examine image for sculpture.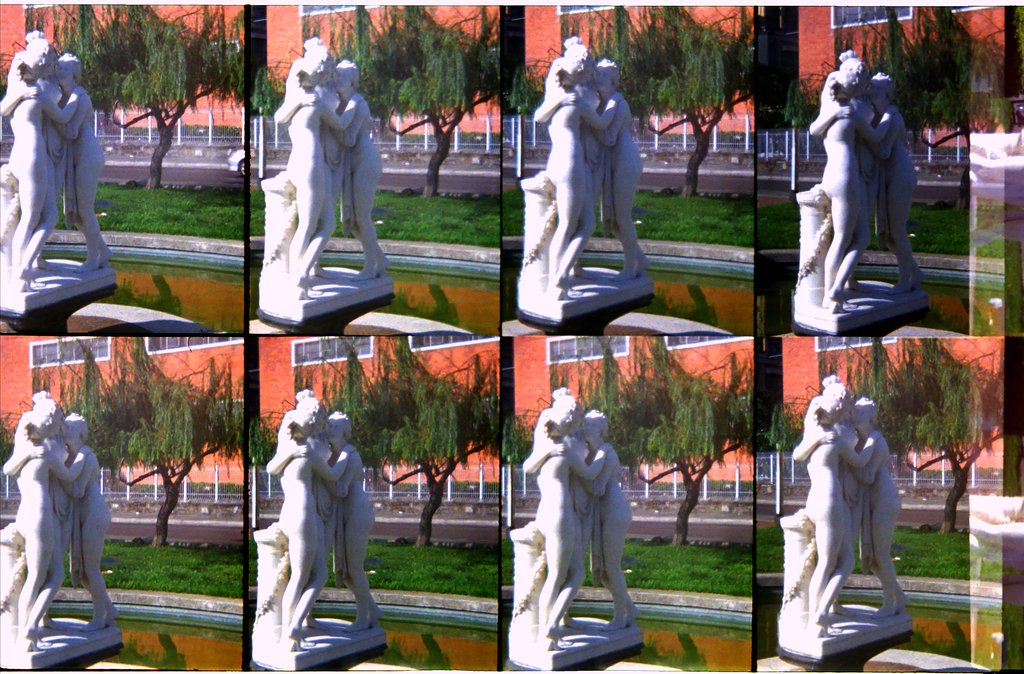
Examination result: select_region(50, 396, 122, 631).
